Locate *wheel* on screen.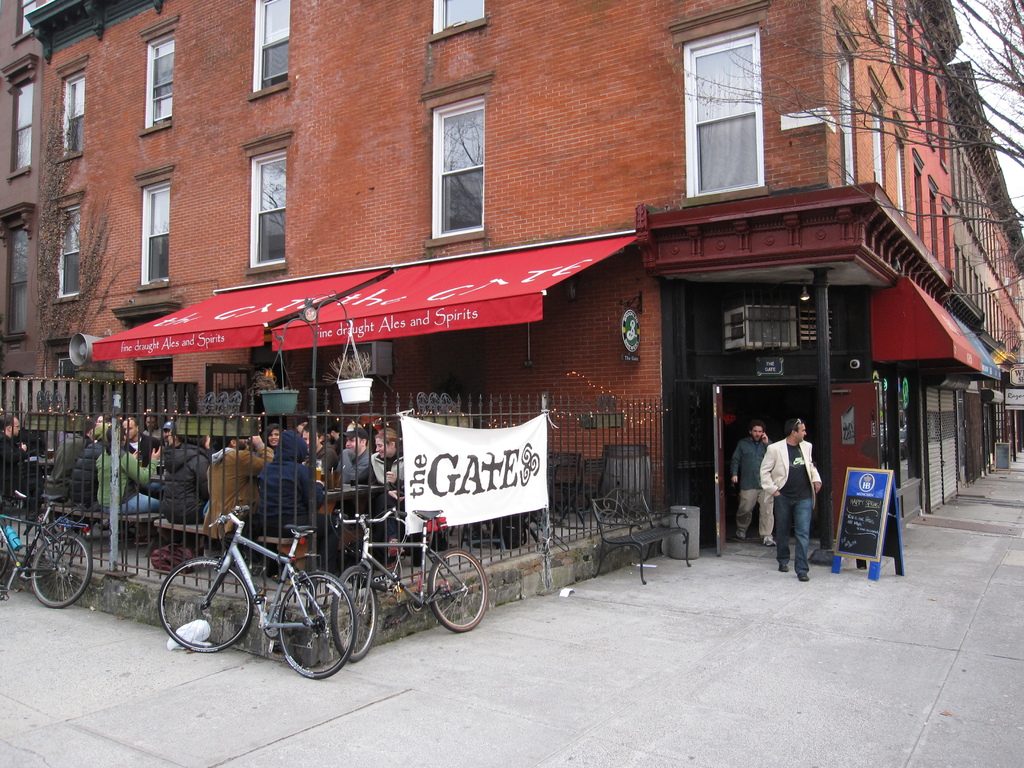
On screen at region(420, 549, 489, 632).
